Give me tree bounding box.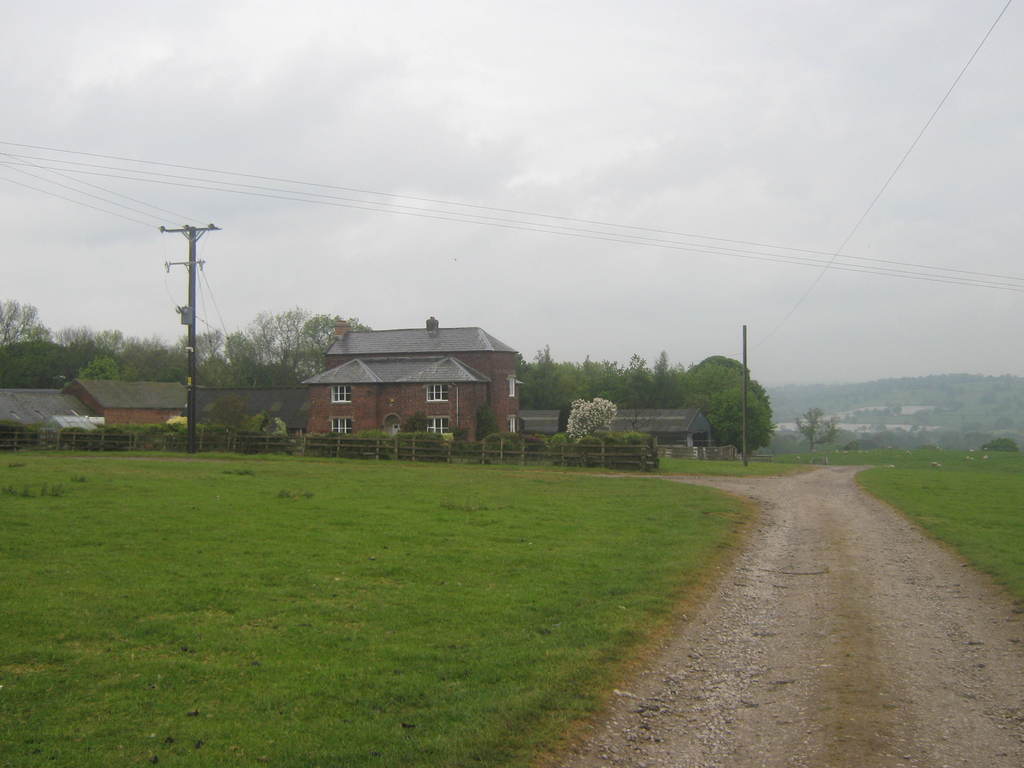
detection(54, 320, 170, 385).
